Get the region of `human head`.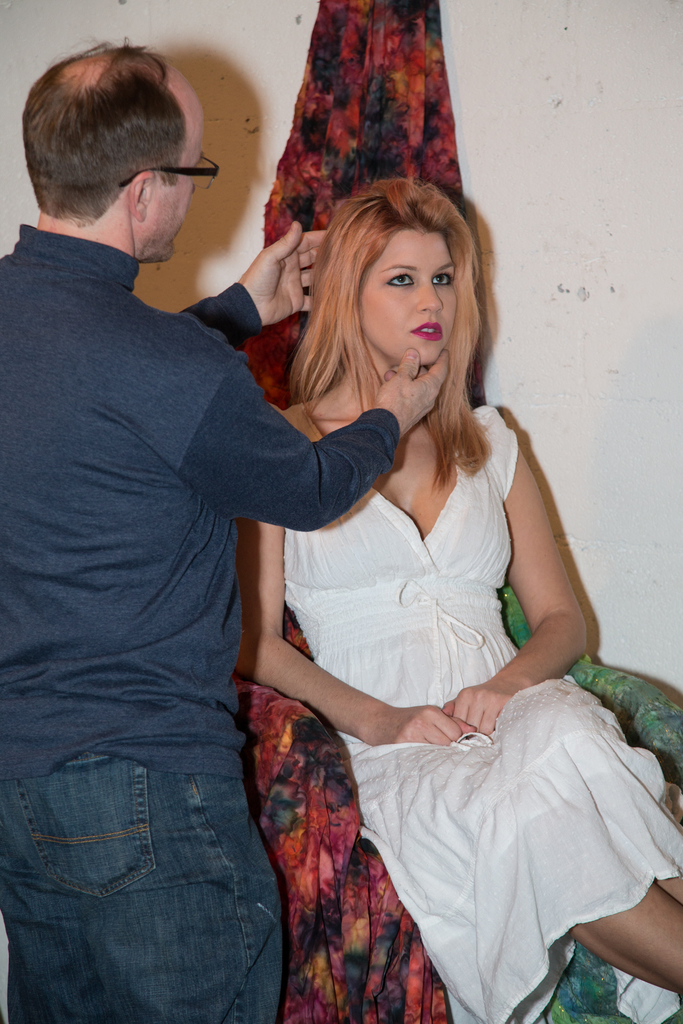
box=[23, 43, 202, 264].
